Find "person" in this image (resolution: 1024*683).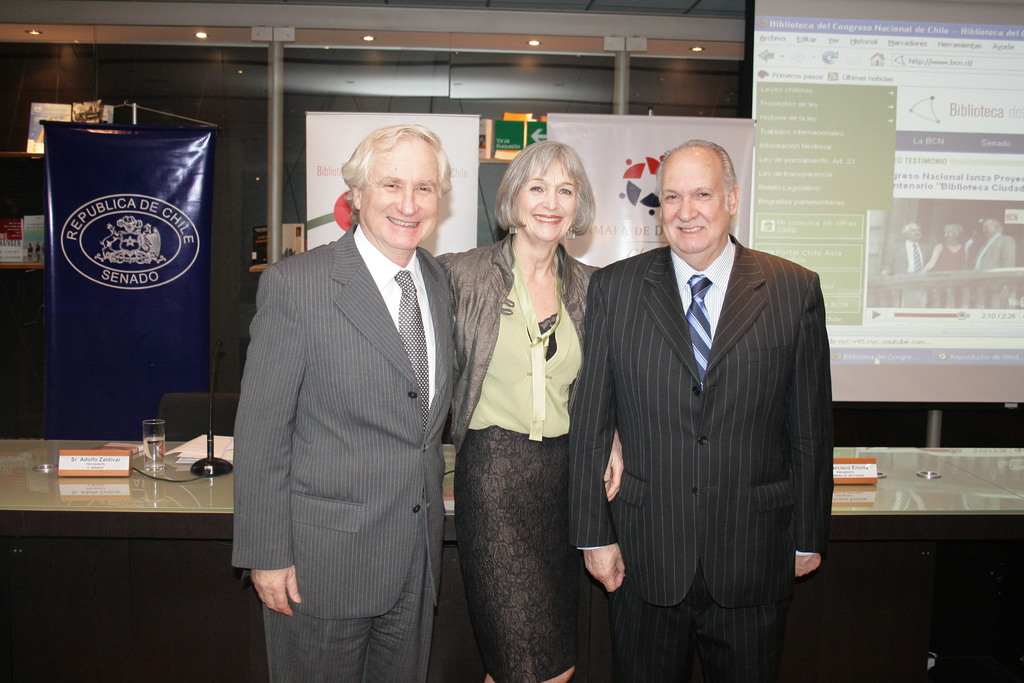
bbox(241, 107, 485, 682).
